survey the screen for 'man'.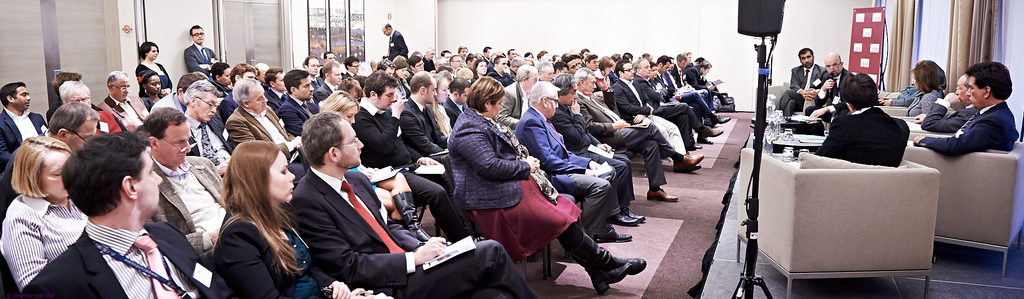
Survey found: 927/62/1020/194.
